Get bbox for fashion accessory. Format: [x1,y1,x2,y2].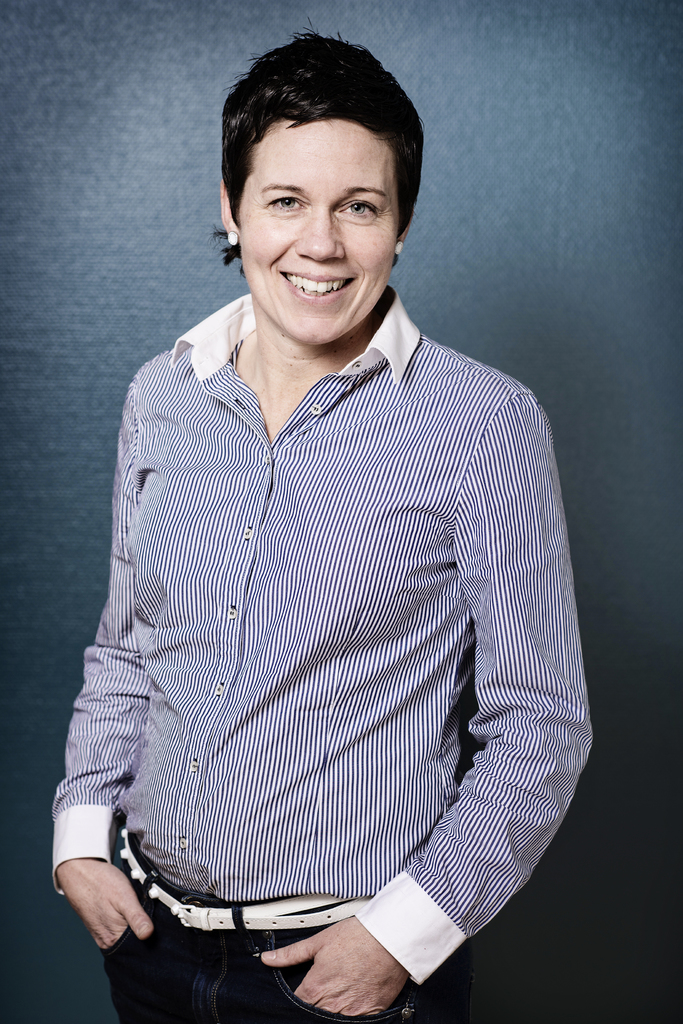
[117,822,370,937].
